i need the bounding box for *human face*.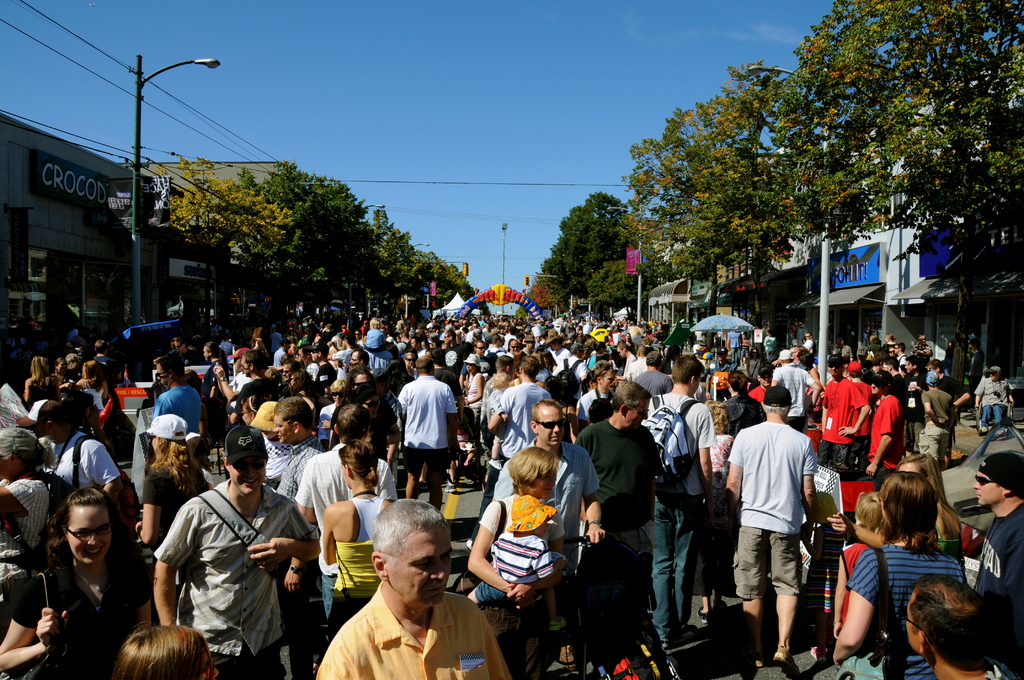
Here it is: rect(905, 592, 921, 651).
